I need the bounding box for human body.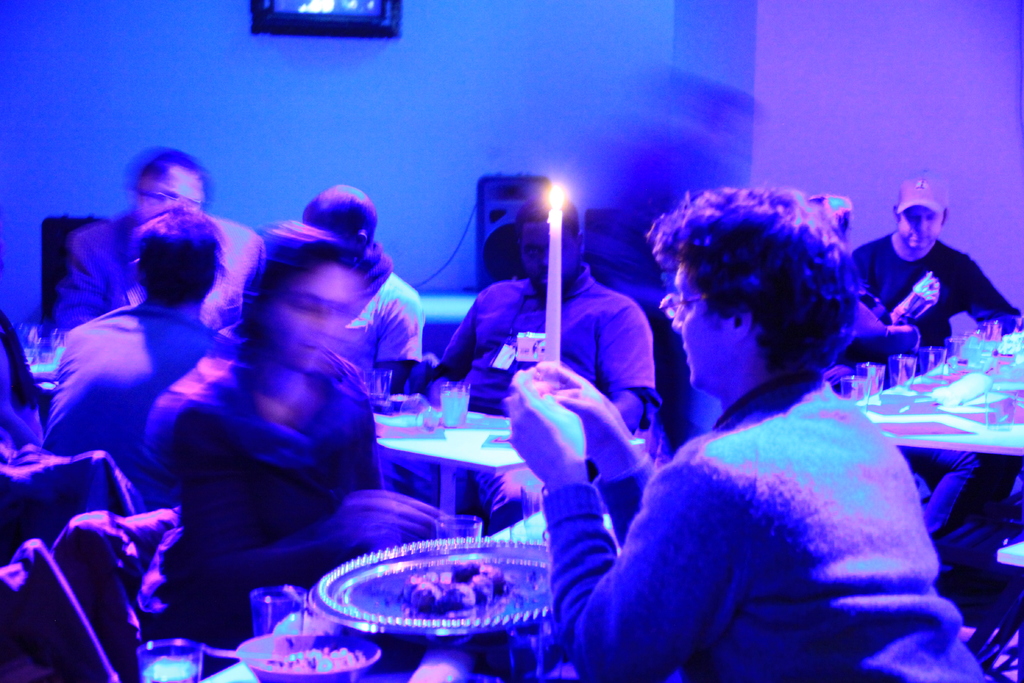
Here it is: 131, 227, 253, 505.
